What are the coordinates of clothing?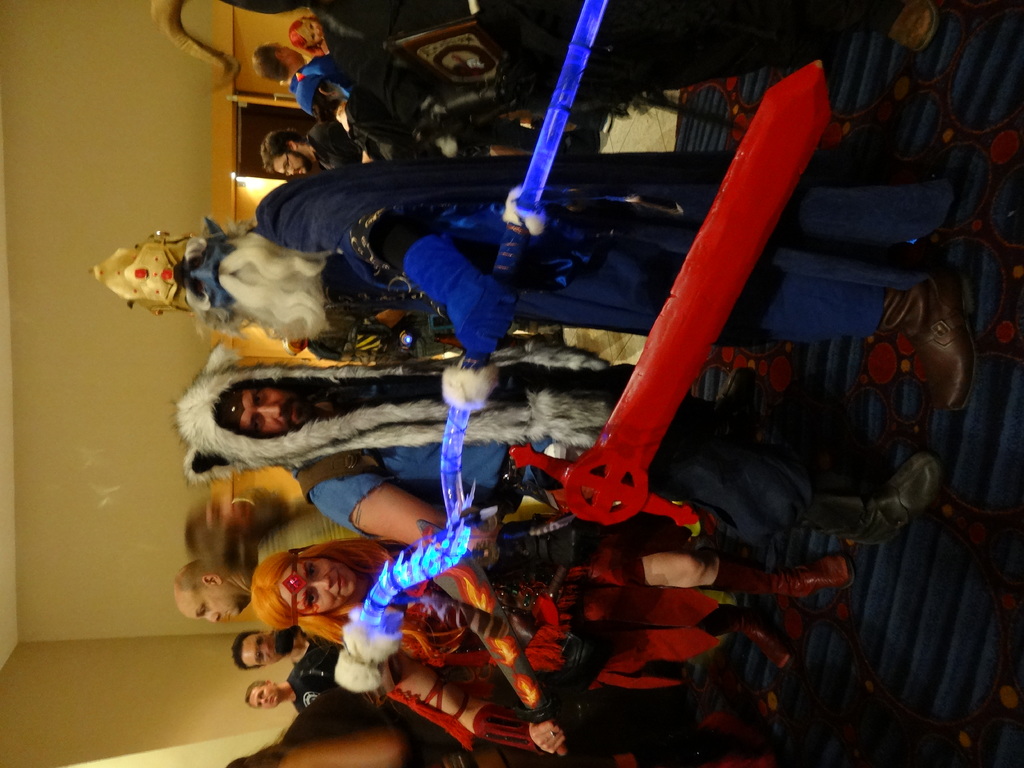
box(169, 337, 817, 543).
